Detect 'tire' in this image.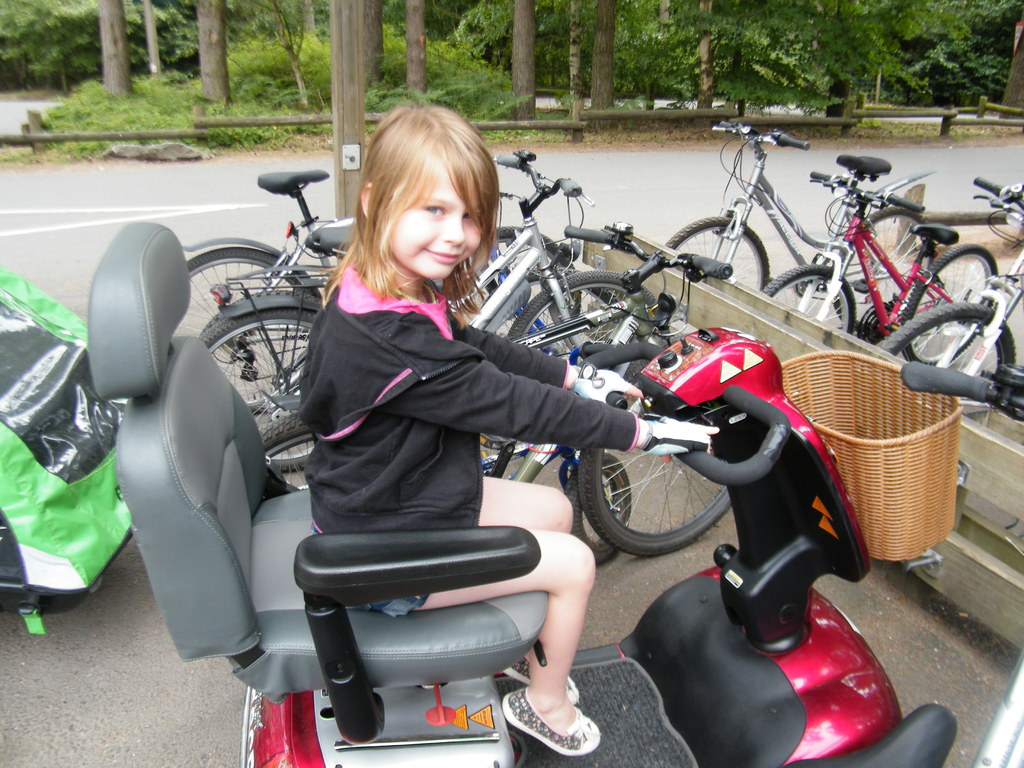
Detection: 874 299 1020 413.
